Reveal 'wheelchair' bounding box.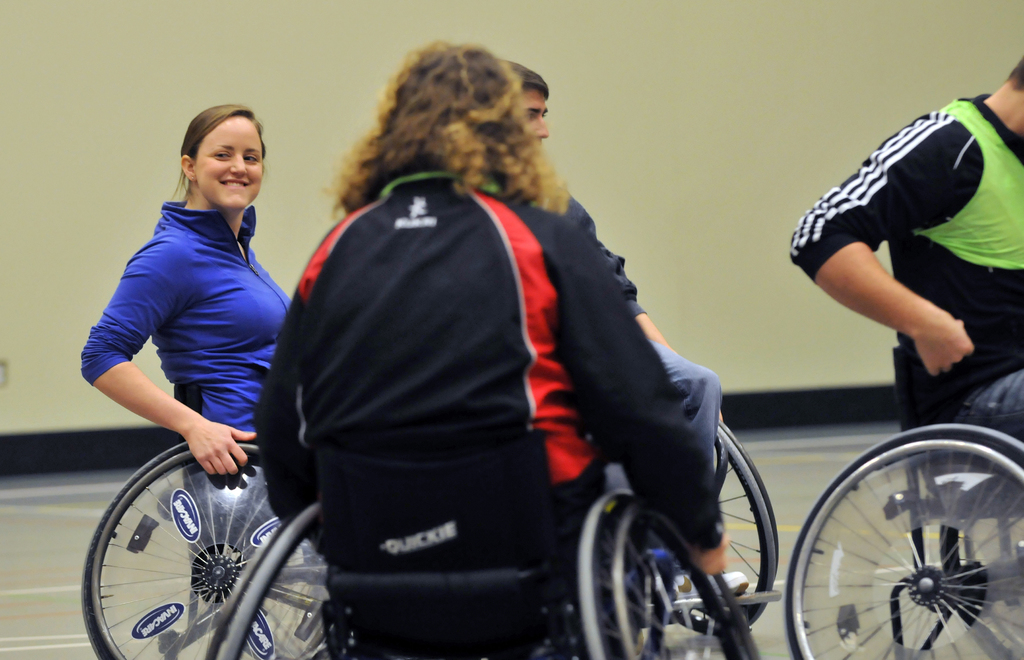
Revealed: box=[785, 330, 1023, 659].
